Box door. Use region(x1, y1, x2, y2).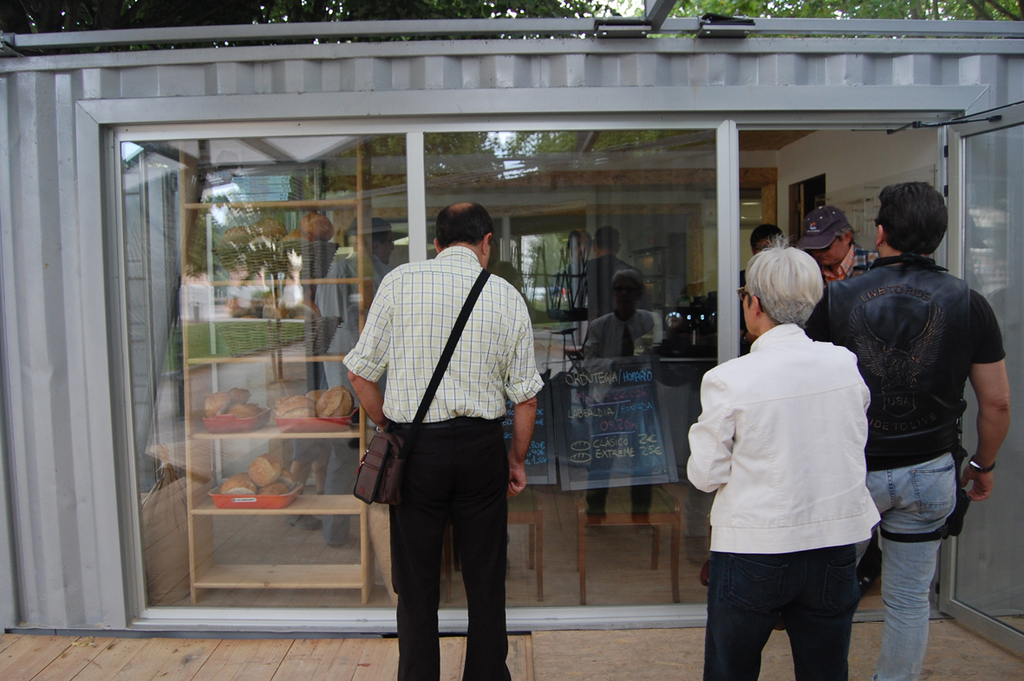
region(731, 99, 1023, 664).
